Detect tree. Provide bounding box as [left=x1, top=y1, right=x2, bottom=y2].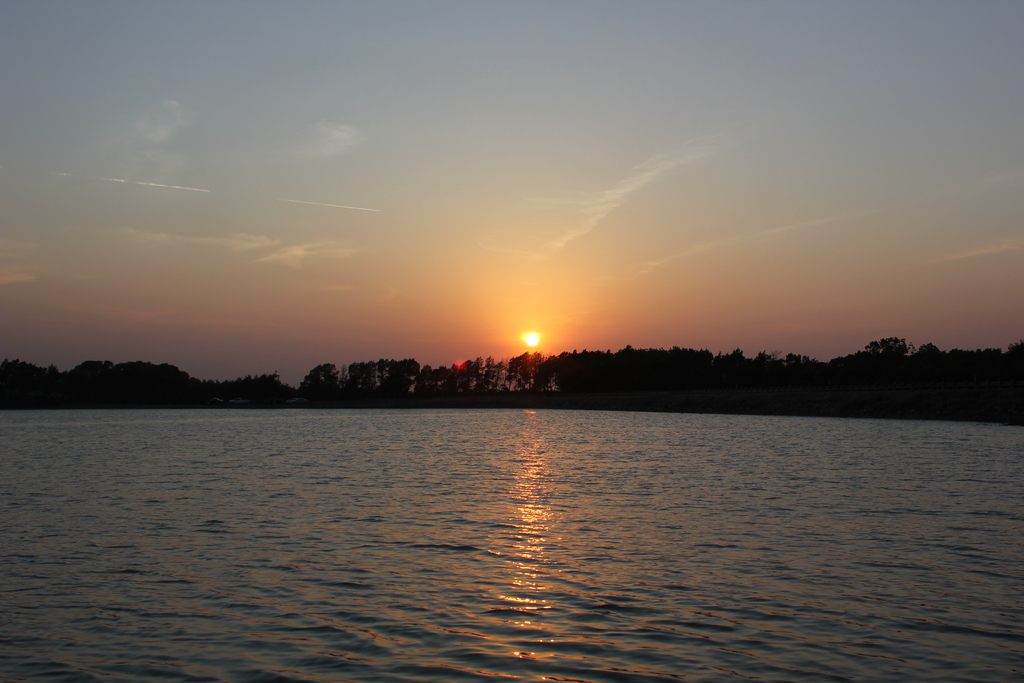
[left=864, top=334, right=908, bottom=355].
